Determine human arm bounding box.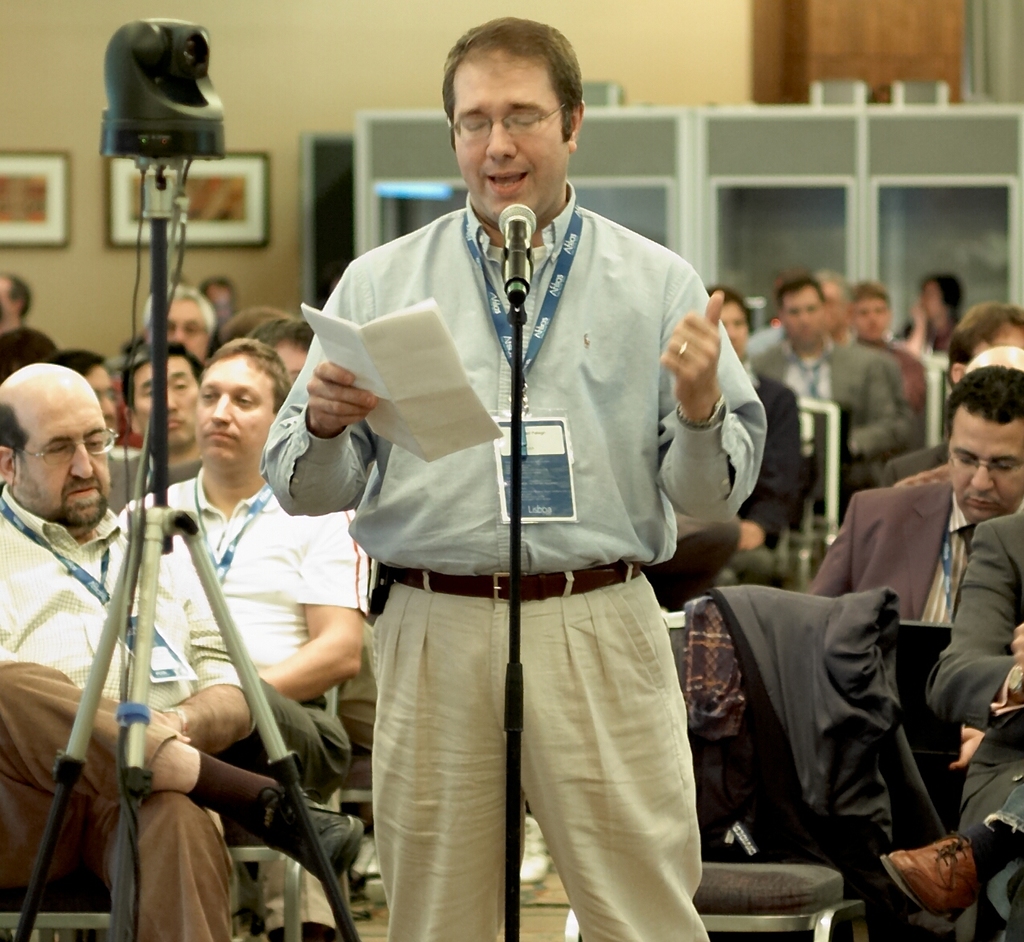
Determined: (666,298,745,532).
